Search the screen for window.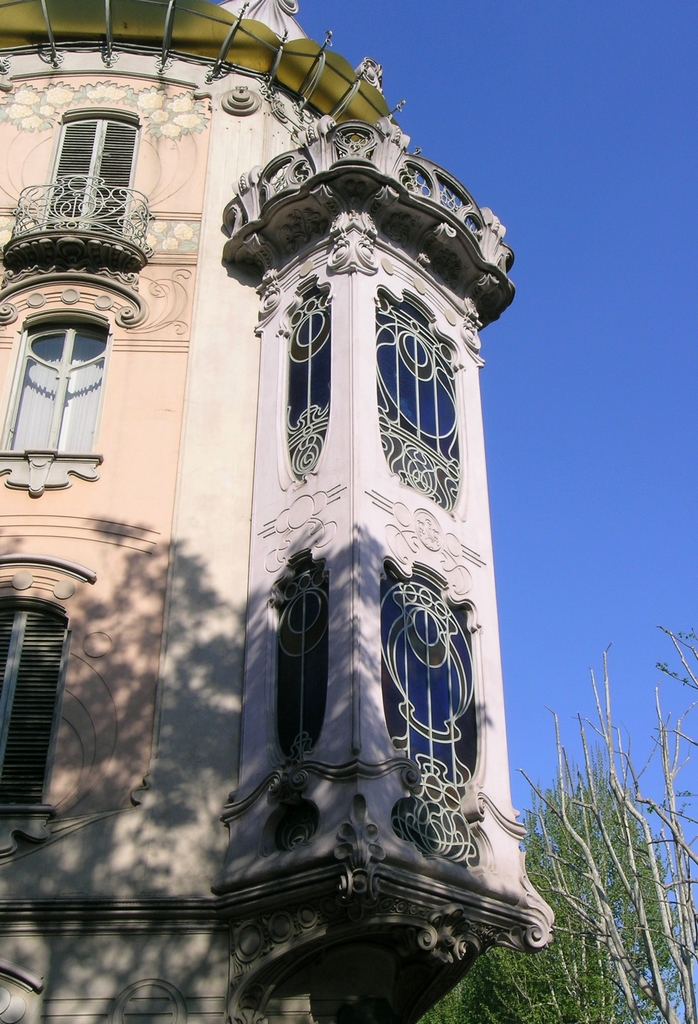
Found at <region>382, 573, 487, 771</region>.
